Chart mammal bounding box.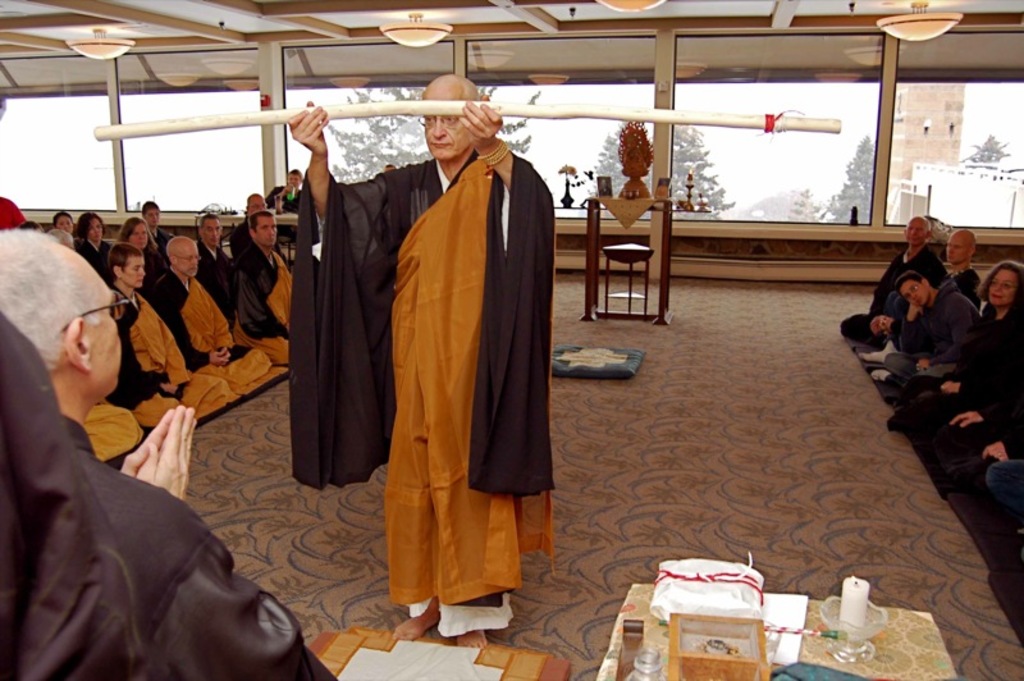
Charted: 876 273 974 392.
